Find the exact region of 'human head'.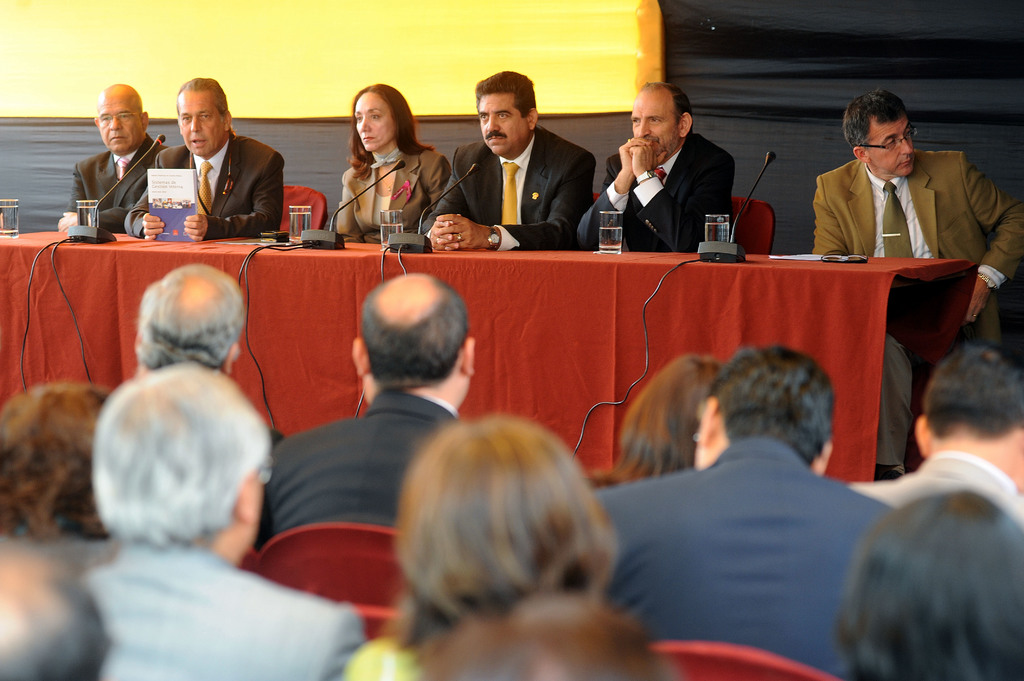
Exact region: bbox=[132, 260, 246, 377].
